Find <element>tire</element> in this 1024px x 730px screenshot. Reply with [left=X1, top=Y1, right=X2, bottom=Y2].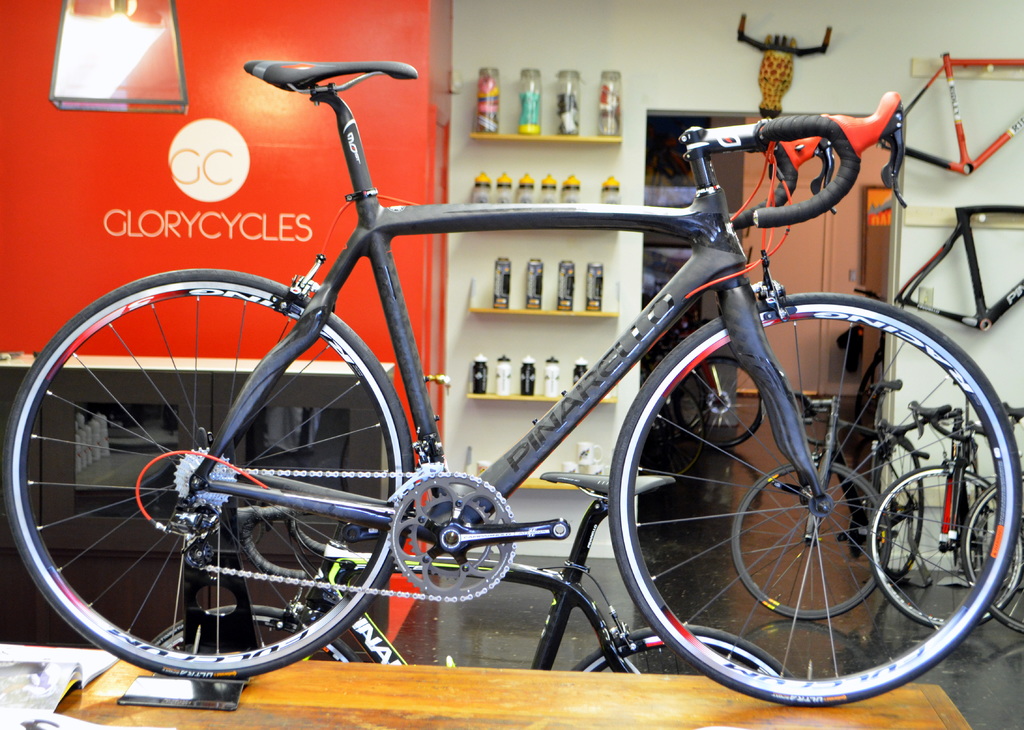
[left=607, top=290, right=1023, bottom=709].
